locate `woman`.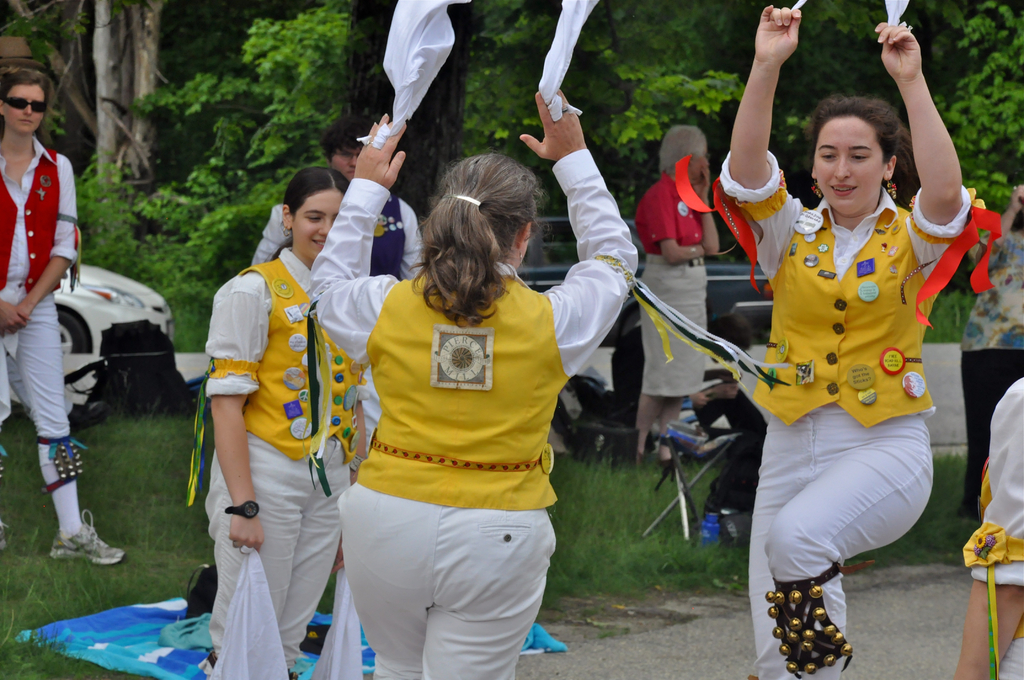
Bounding box: (194,162,370,679).
